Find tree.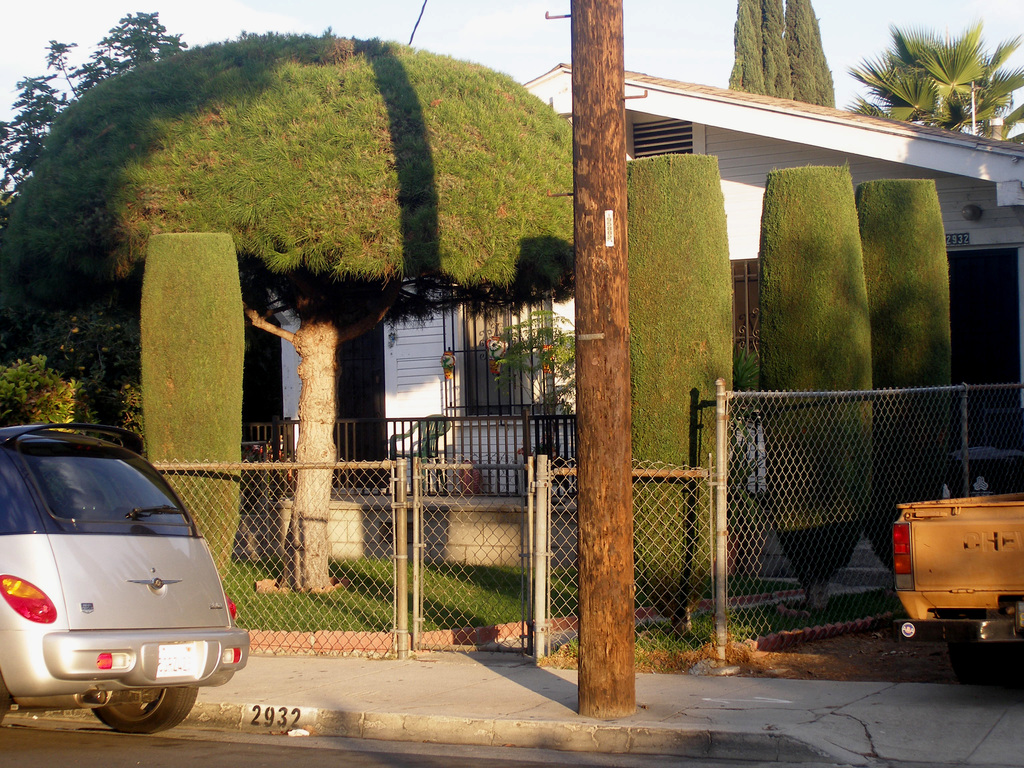
left=859, top=6, right=1009, bottom=126.
